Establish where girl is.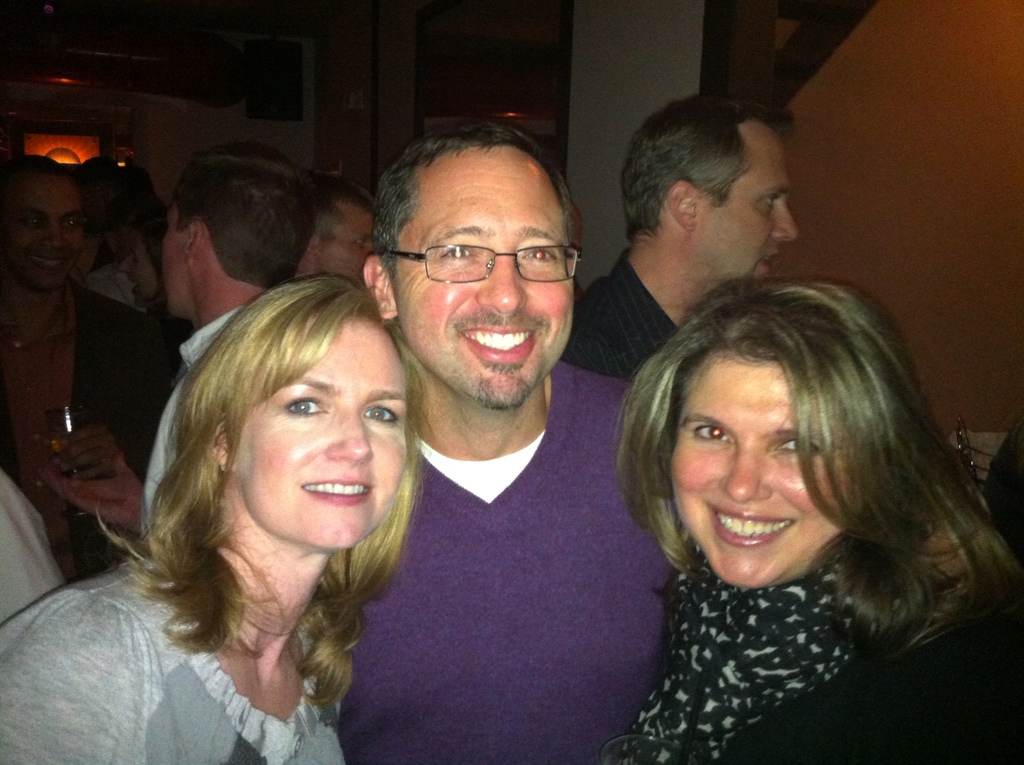
Established at [x1=608, y1=272, x2=1023, y2=764].
